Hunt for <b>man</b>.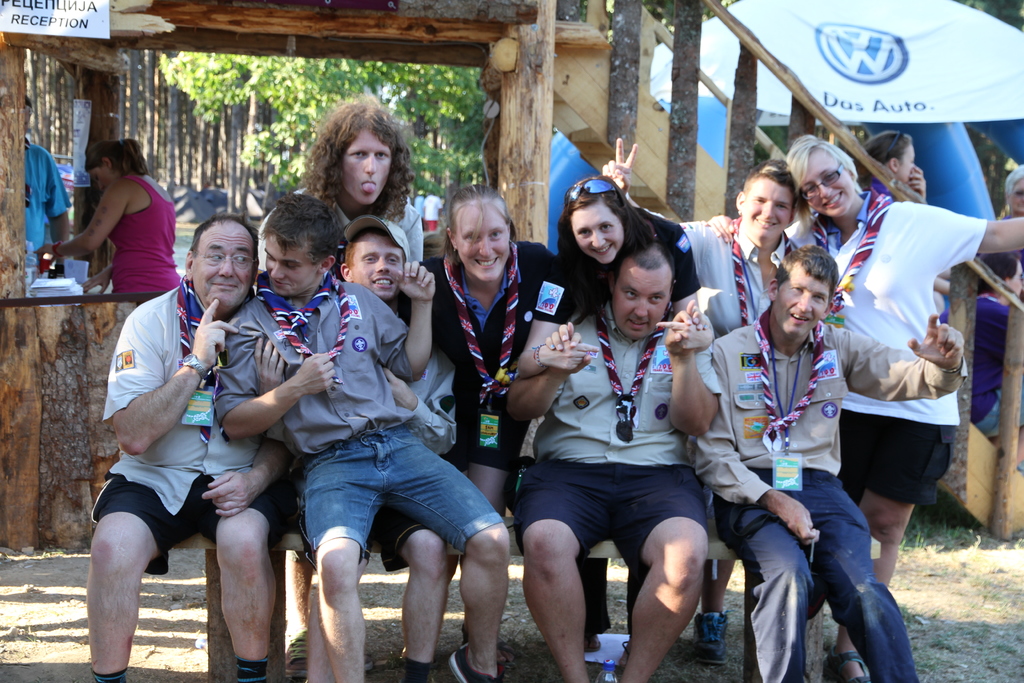
Hunted down at {"x1": 691, "y1": 243, "x2": 966, "y2": 682}.
